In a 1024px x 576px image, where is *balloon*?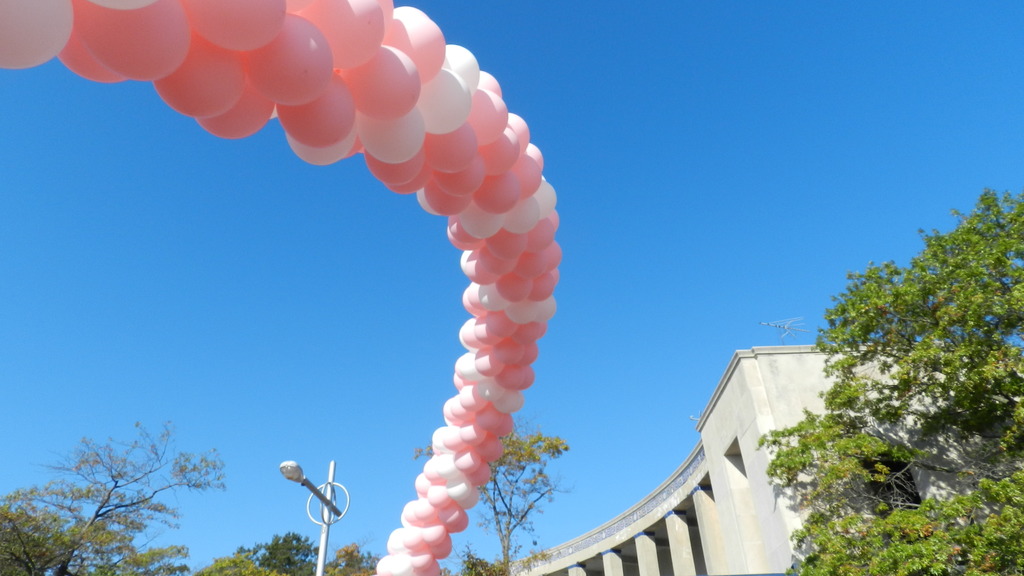
[left=421, top=520, right=449, bottom=545].
